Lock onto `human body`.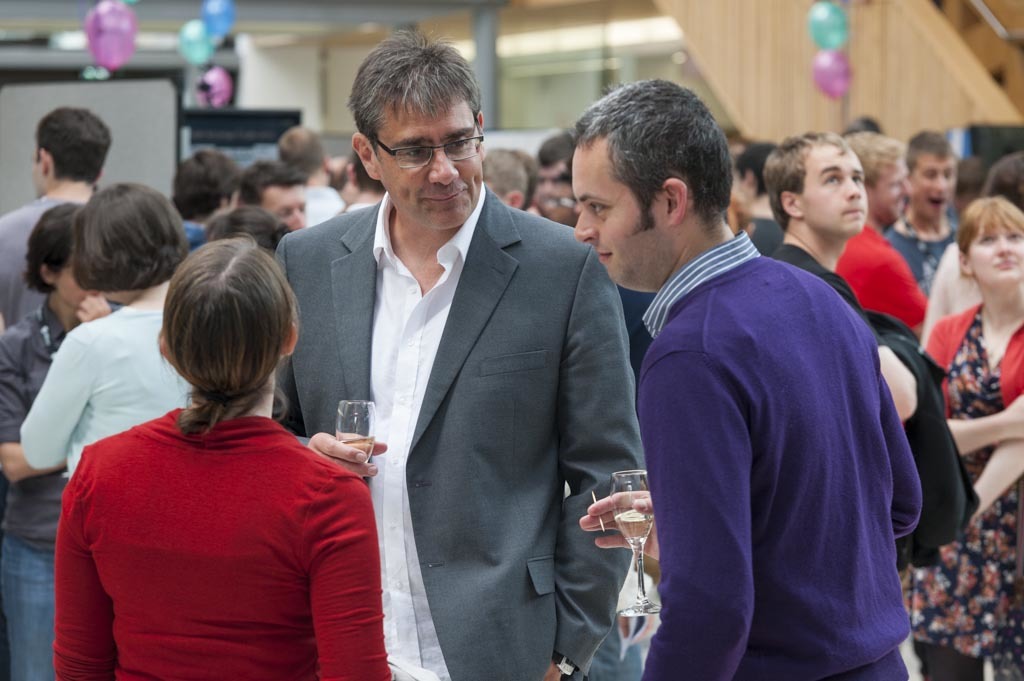
Locked: bbox(577, 227, 922, 680).
